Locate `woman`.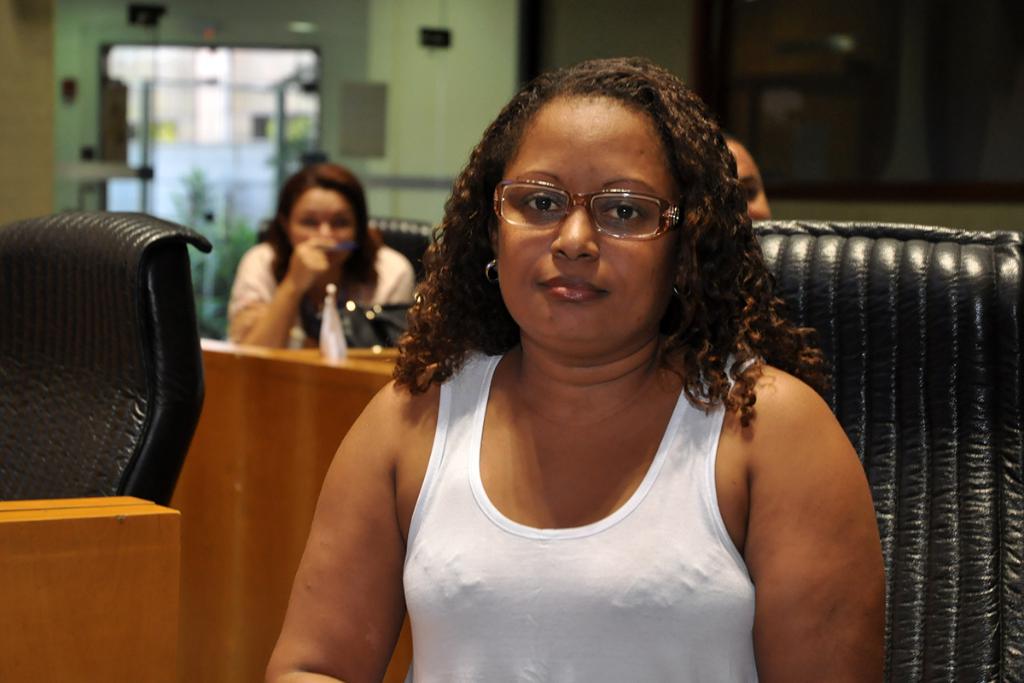
Bounding box: (x1=224, y1=161, x2=419, y2=354).
